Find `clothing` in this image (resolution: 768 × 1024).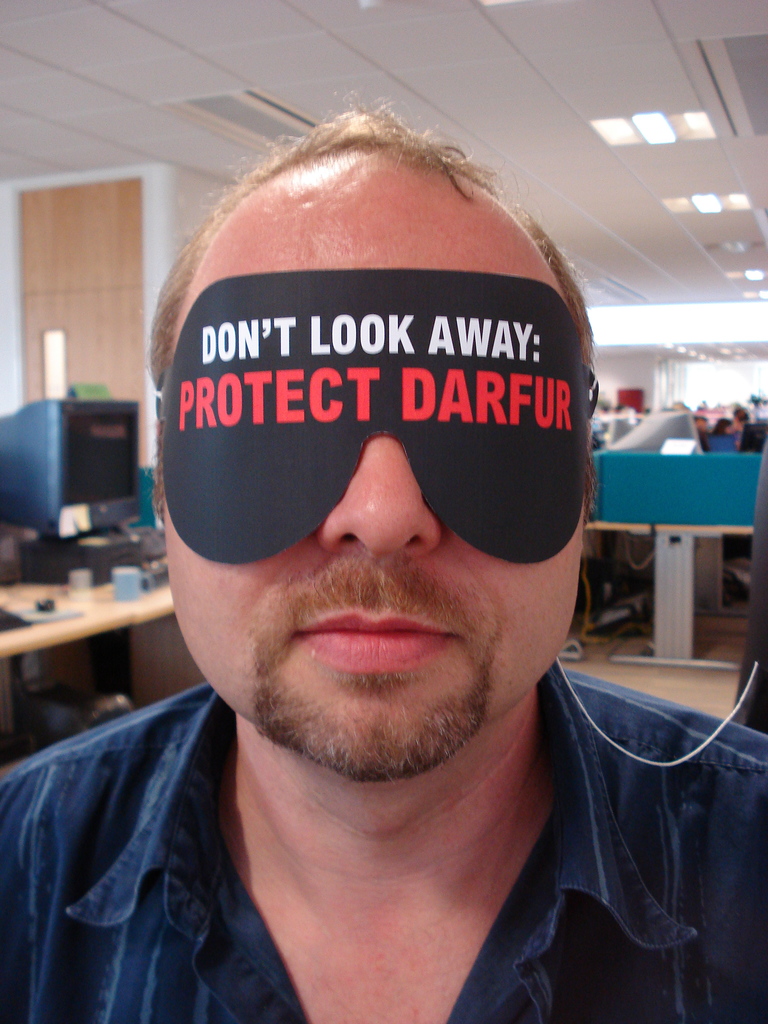
{"left": 19, "top": 694, "right": 723, "bottom": 1009}.
